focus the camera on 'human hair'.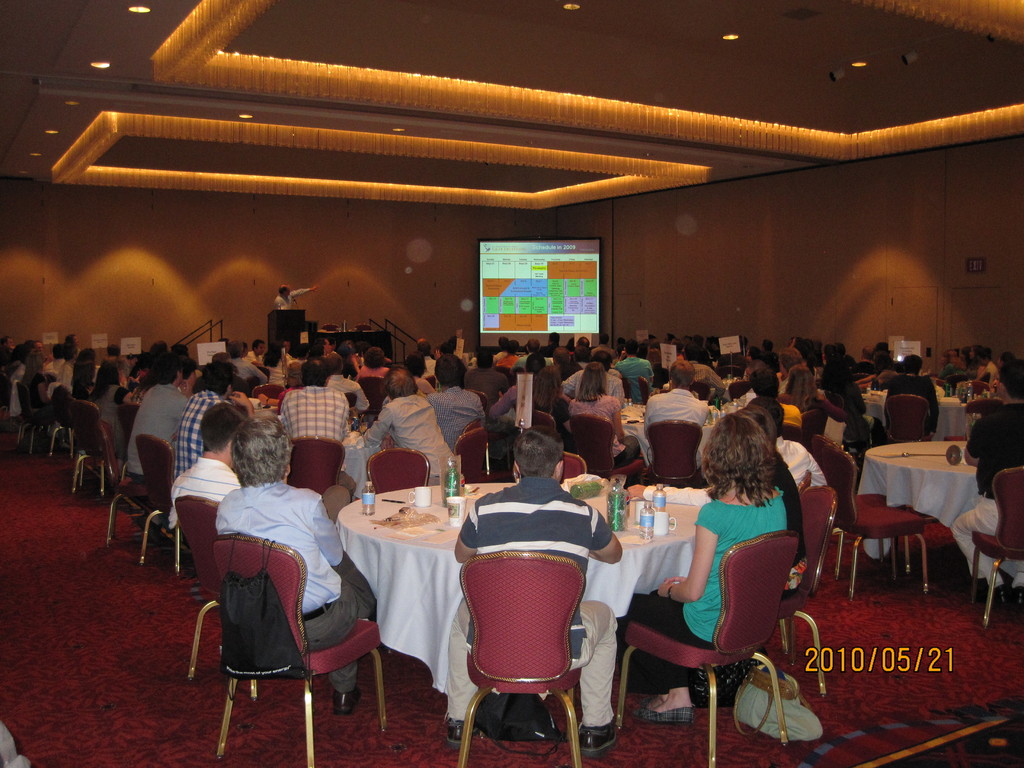
Focus region: (474, 348, 491, 371).
